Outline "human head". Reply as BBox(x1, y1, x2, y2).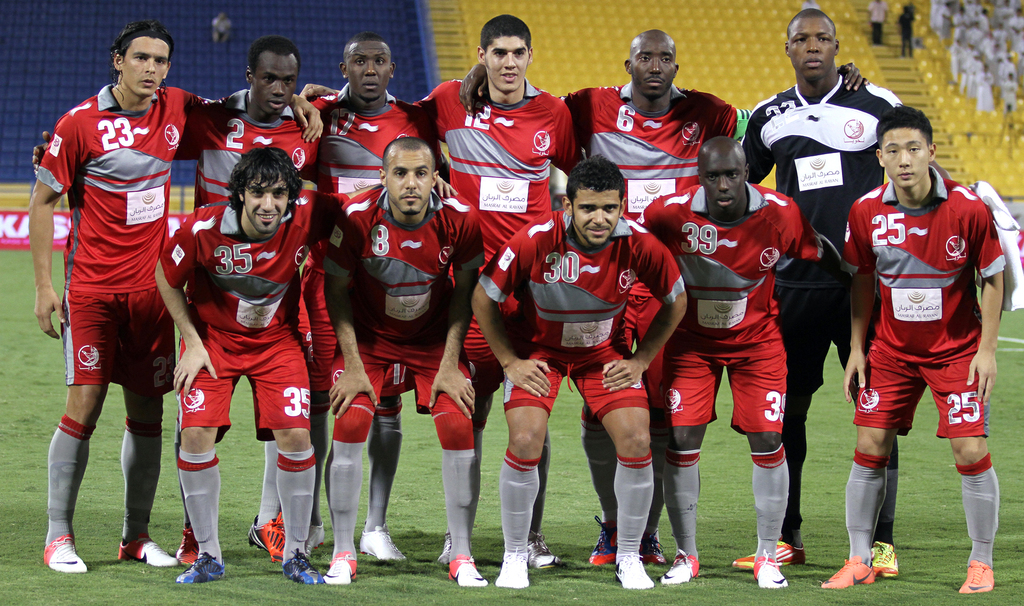
BBox(336, 32, 391, 106).
